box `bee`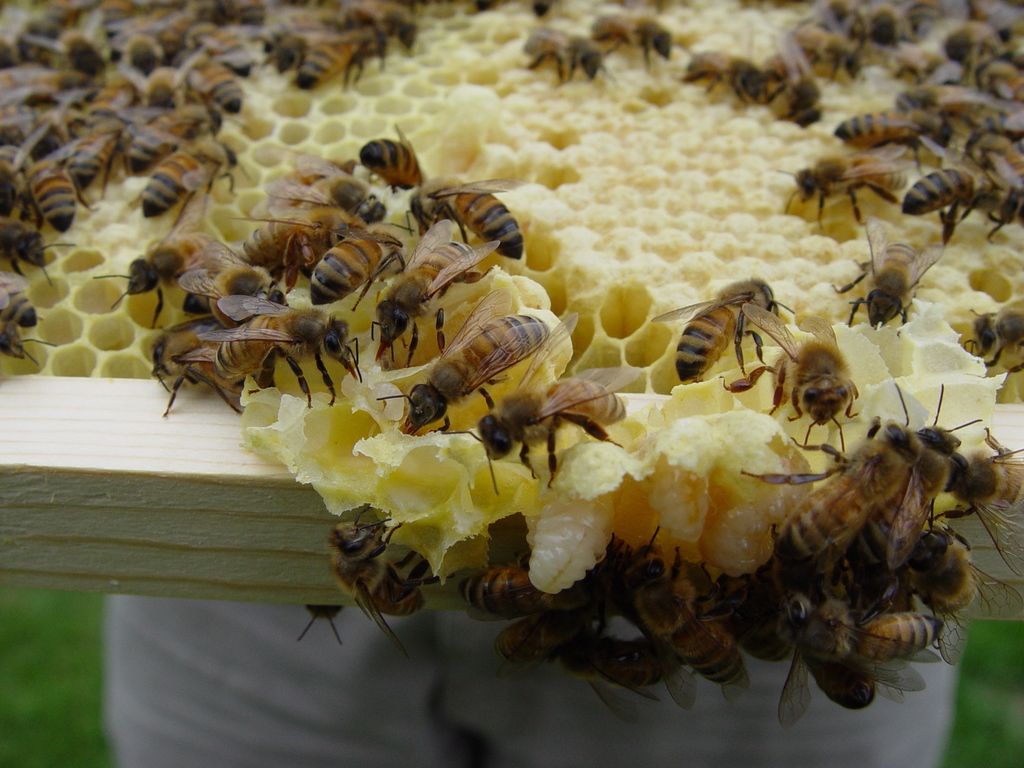
x1=297, y1=216, x2=412, y2=326
